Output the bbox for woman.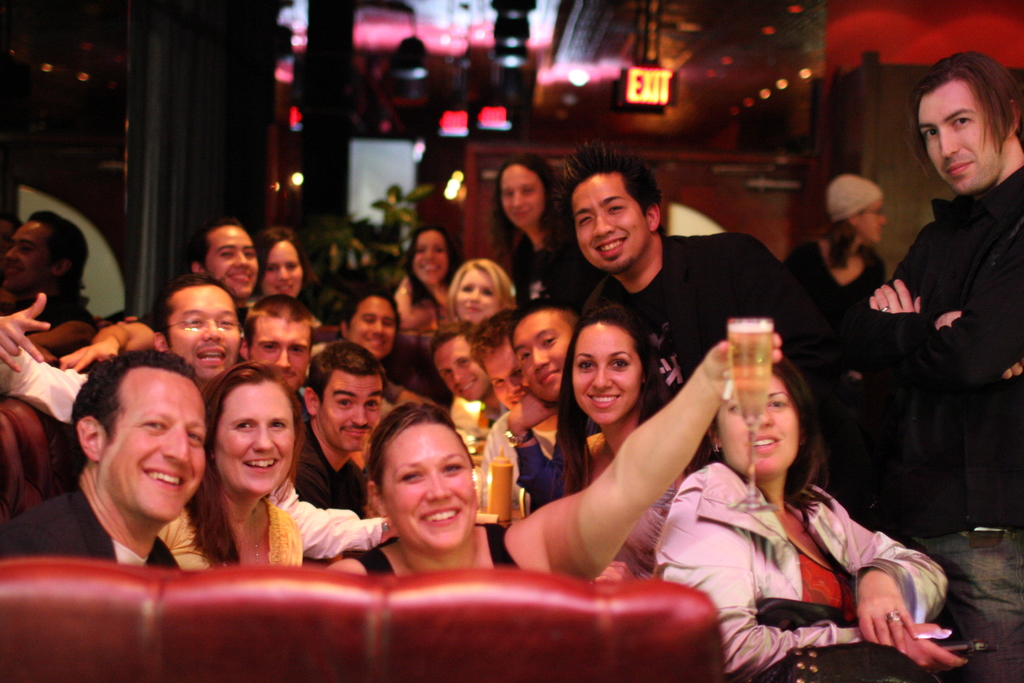
x1=658 y1=299 x2=915 y2=668.
